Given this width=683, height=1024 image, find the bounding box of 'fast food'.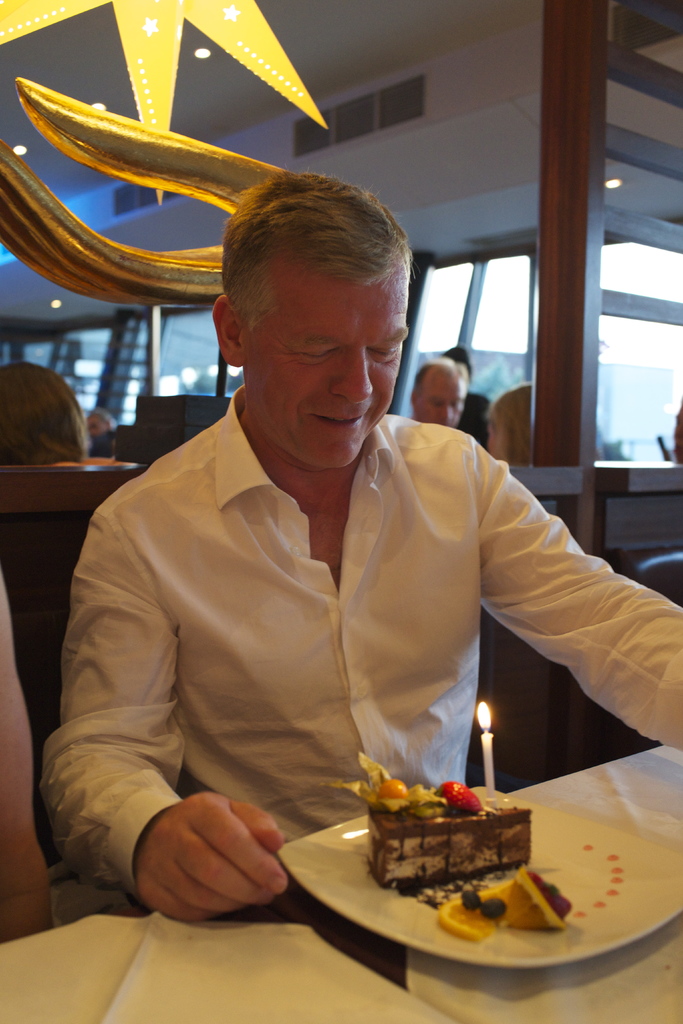
bbox(438, 872, 570, 932).
